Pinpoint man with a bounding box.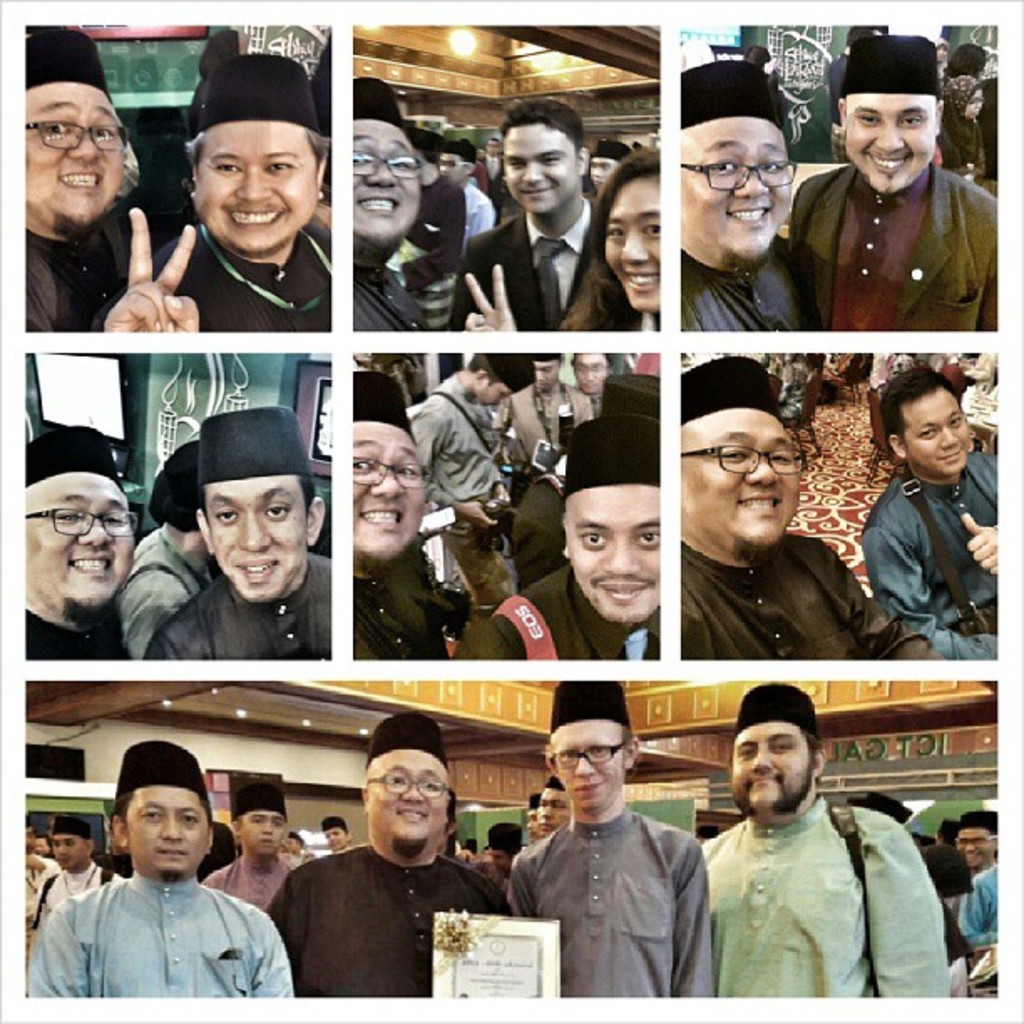
[left=350, top=371, right=450, bottom=661].
